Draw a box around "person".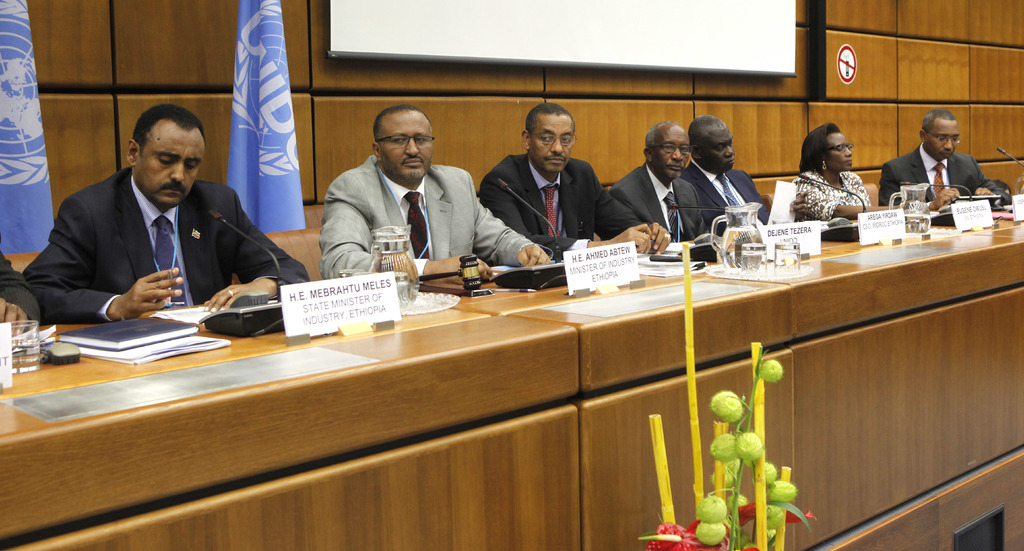
0, 252, 42, 340.
